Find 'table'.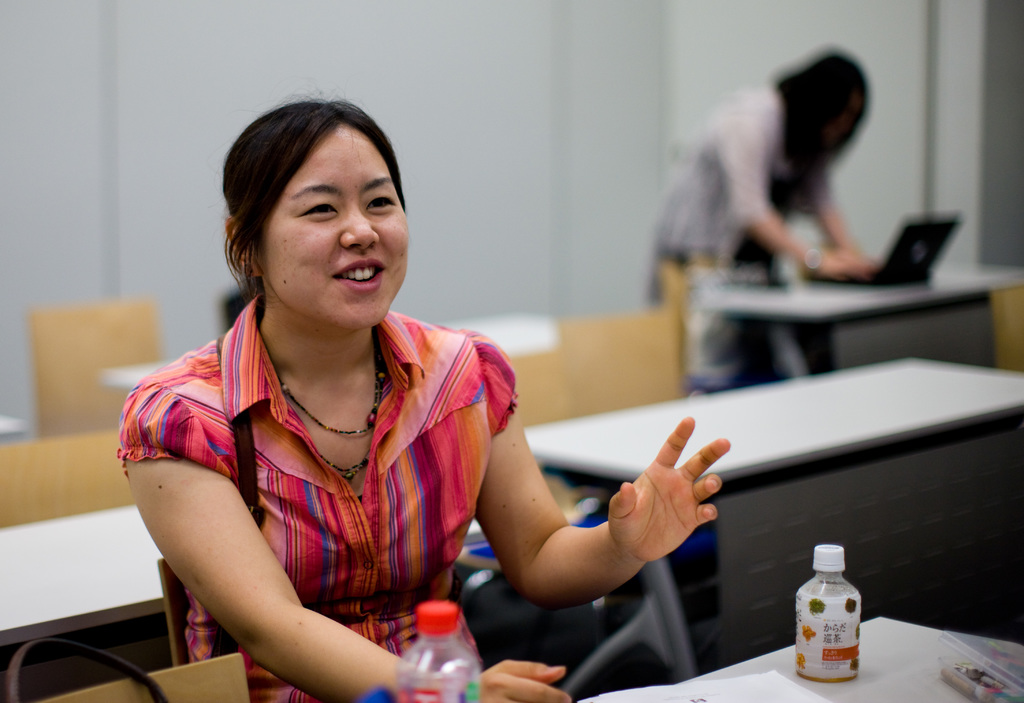
(0,424,136,526).
